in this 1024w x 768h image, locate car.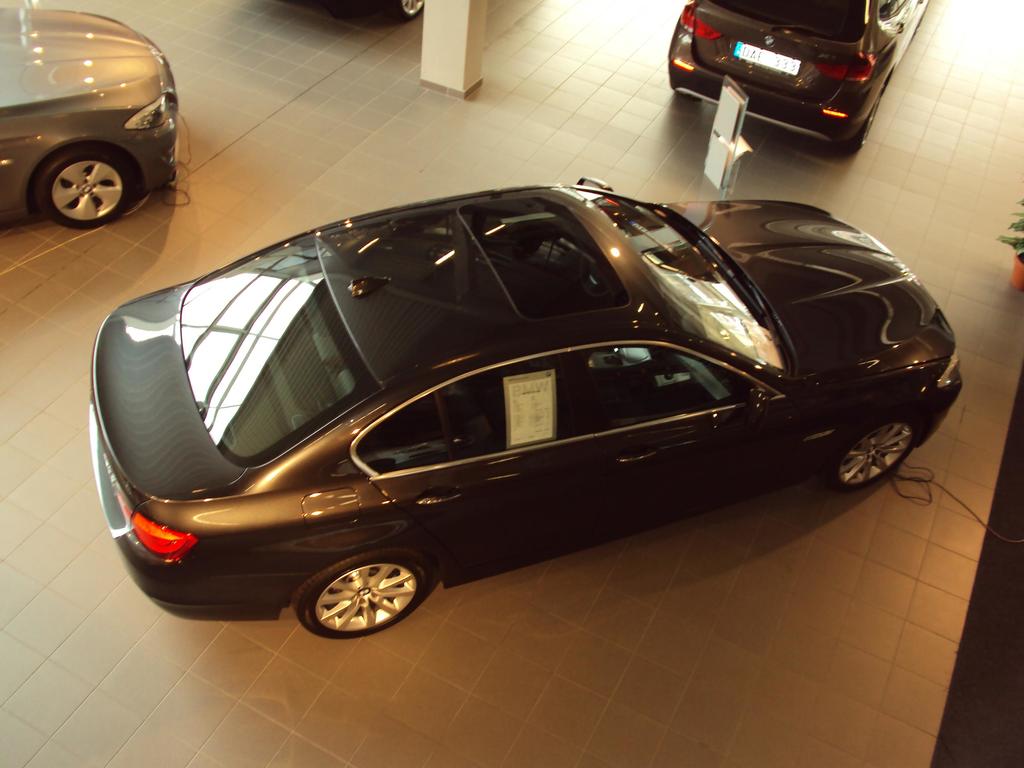
Bounding box: {"left": 93, "top": 175, "right": 963, "bottom": 637}.
